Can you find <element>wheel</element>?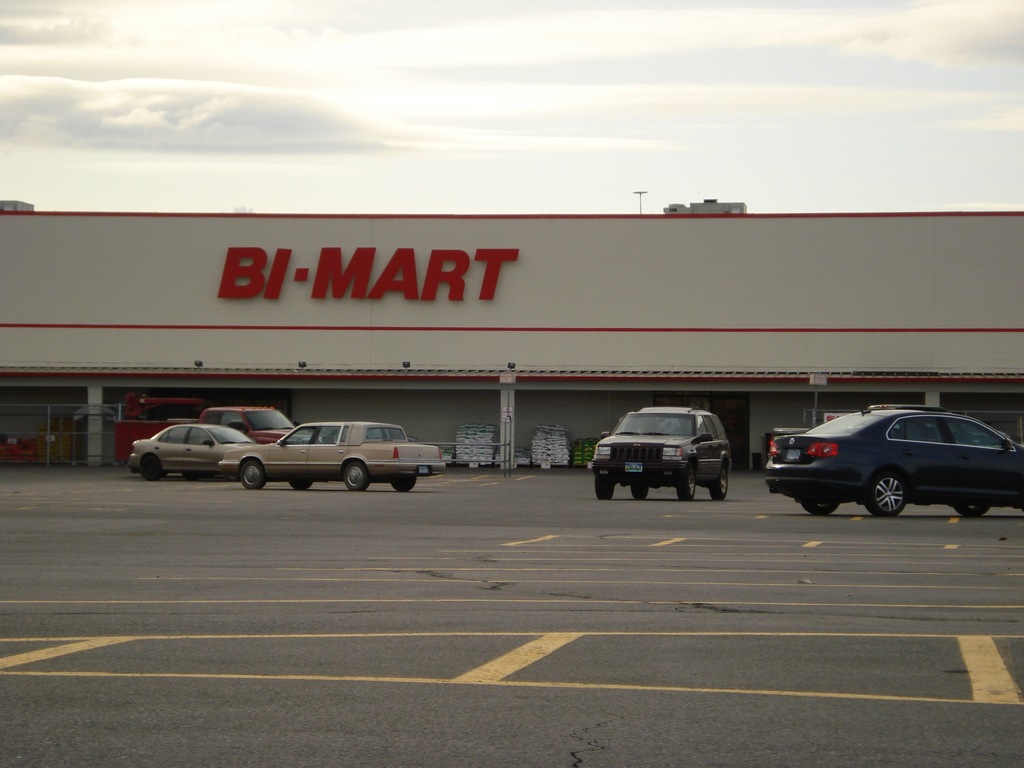
Yes, bounding box: crop(863, 472, 907, 517).
